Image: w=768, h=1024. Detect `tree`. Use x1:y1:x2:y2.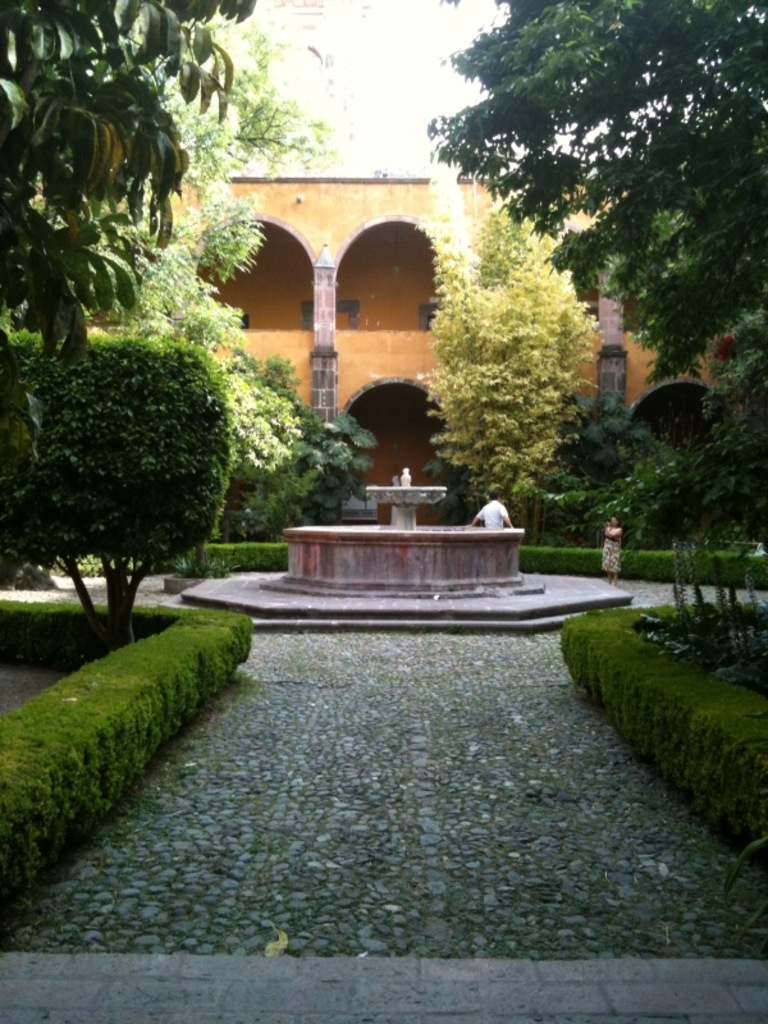
0:6:351:475.
